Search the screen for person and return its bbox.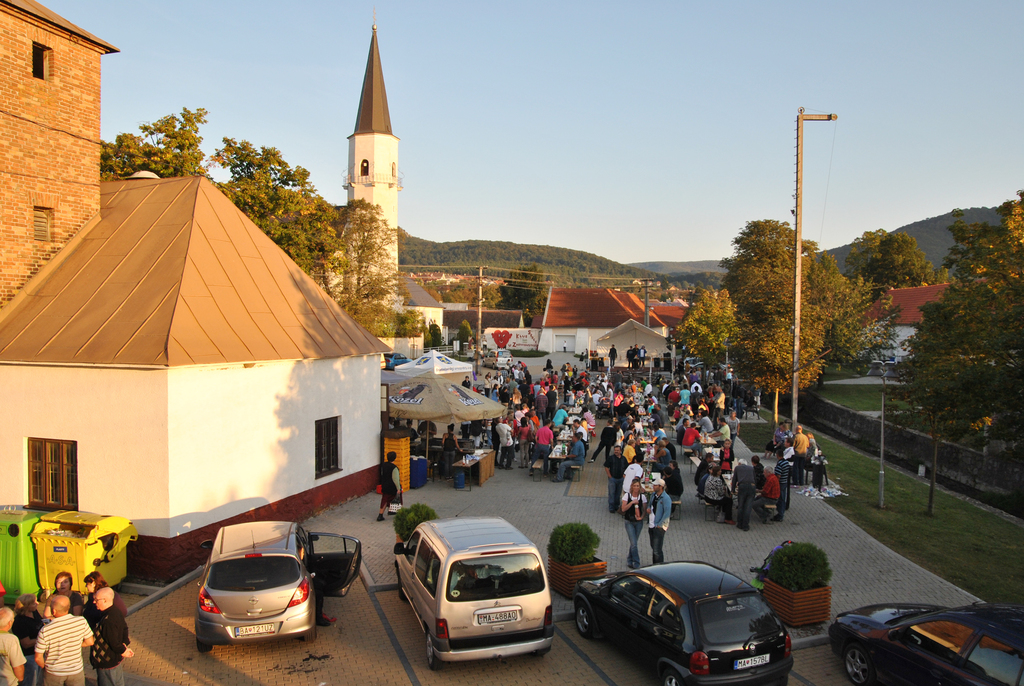
Found: bbox=[607, 339, 621, 363].
